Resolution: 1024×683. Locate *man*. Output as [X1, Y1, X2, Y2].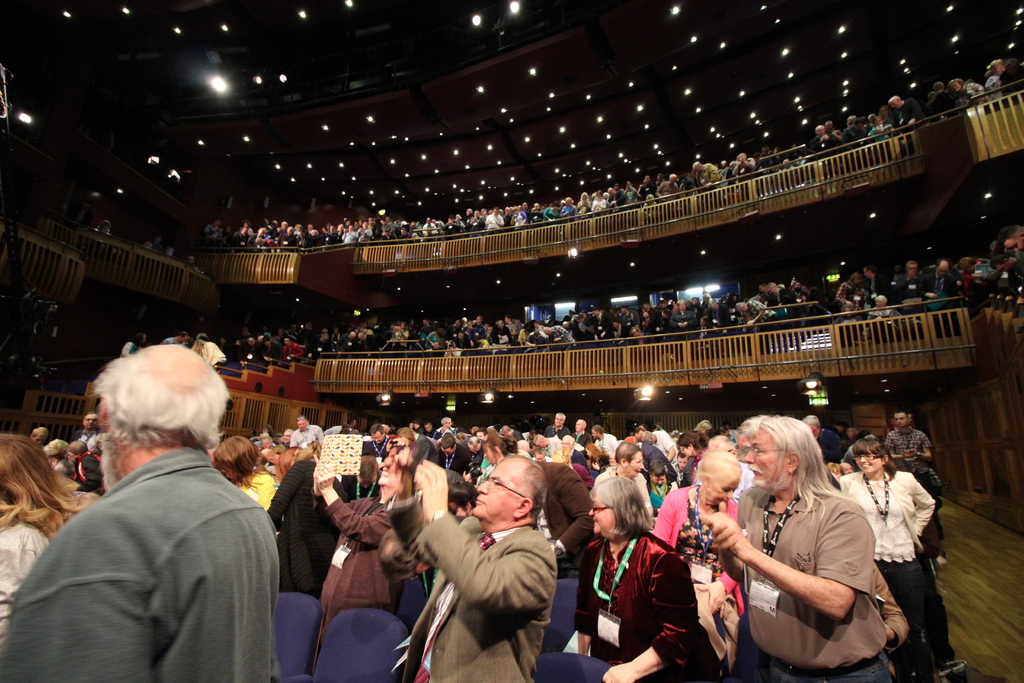
[285, 415, 326, 452].
